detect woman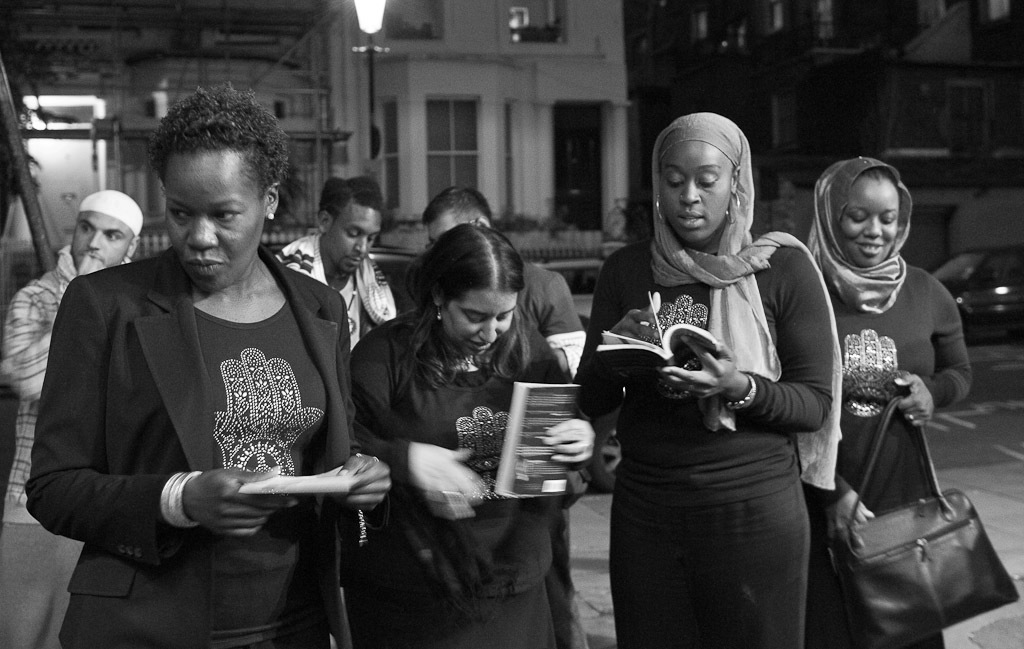
x1=21, y1=79, x2=400, y2=648
